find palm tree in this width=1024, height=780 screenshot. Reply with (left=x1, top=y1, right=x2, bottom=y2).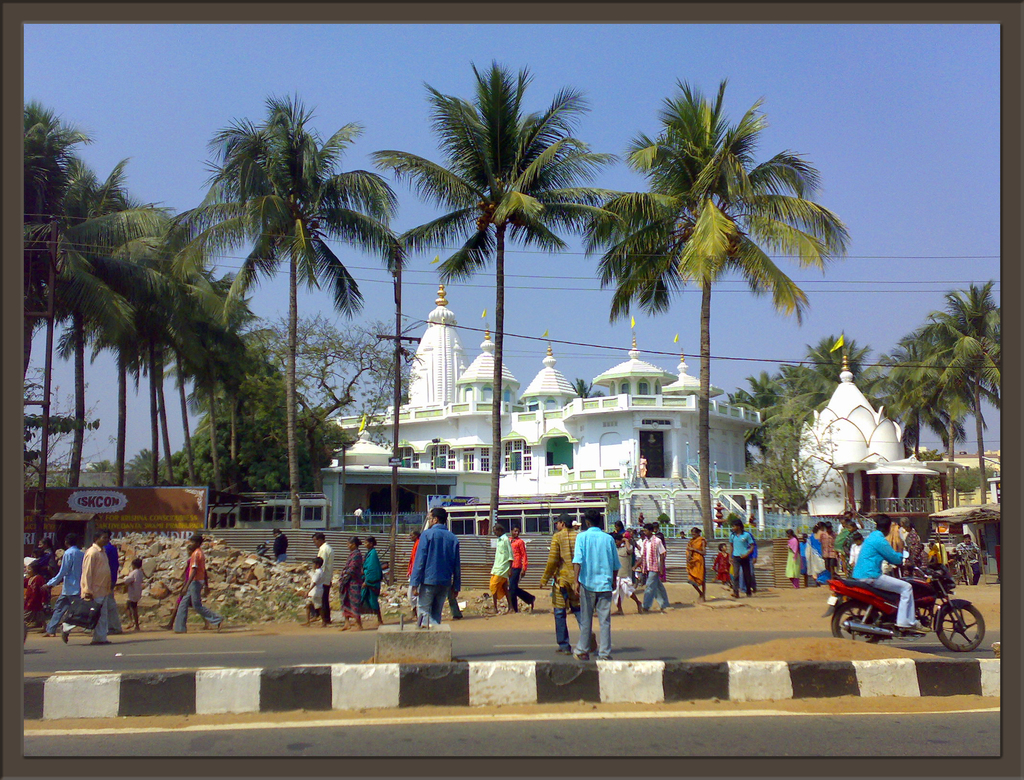
(left=145, top=254, right=223, bottom=498).
